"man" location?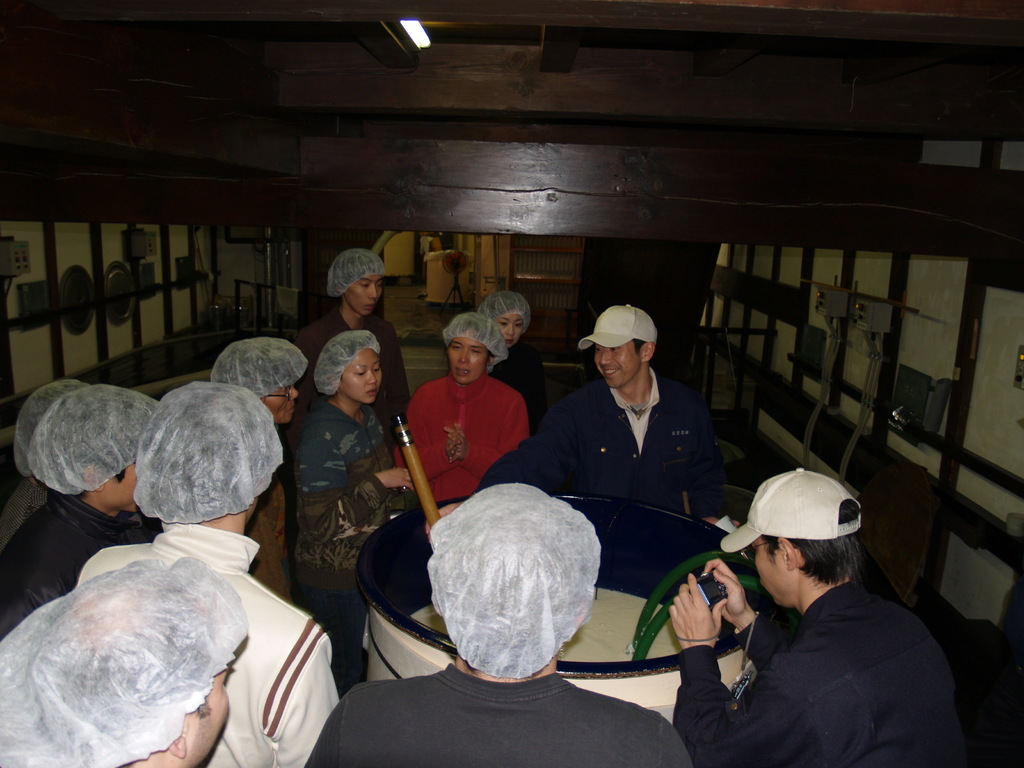
674,475,963,765
